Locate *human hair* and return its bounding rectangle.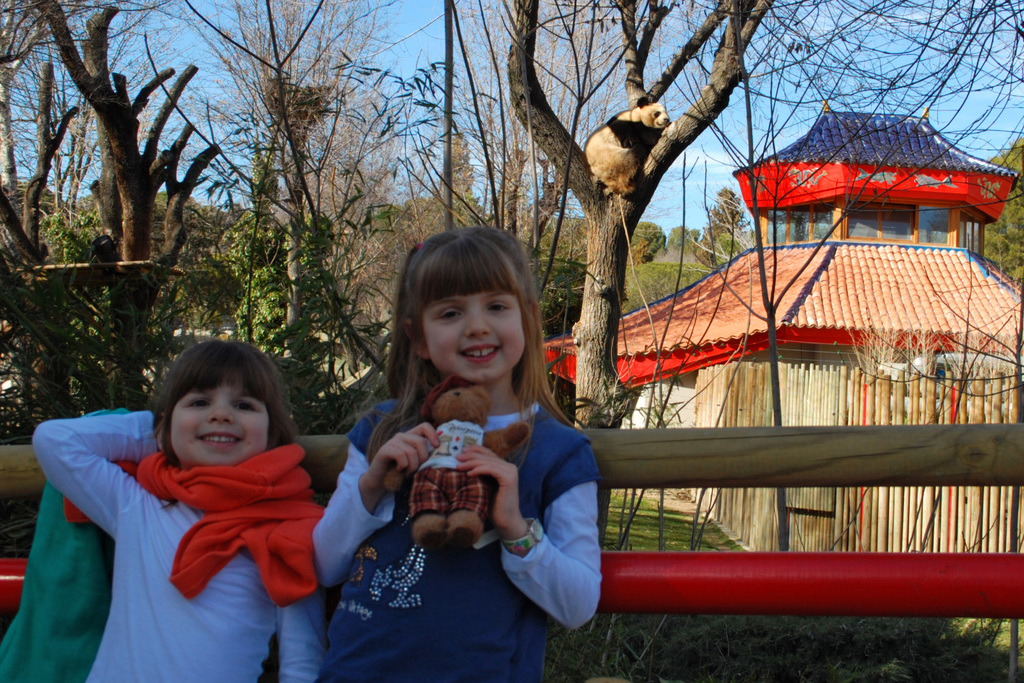
158 339 296 457.
